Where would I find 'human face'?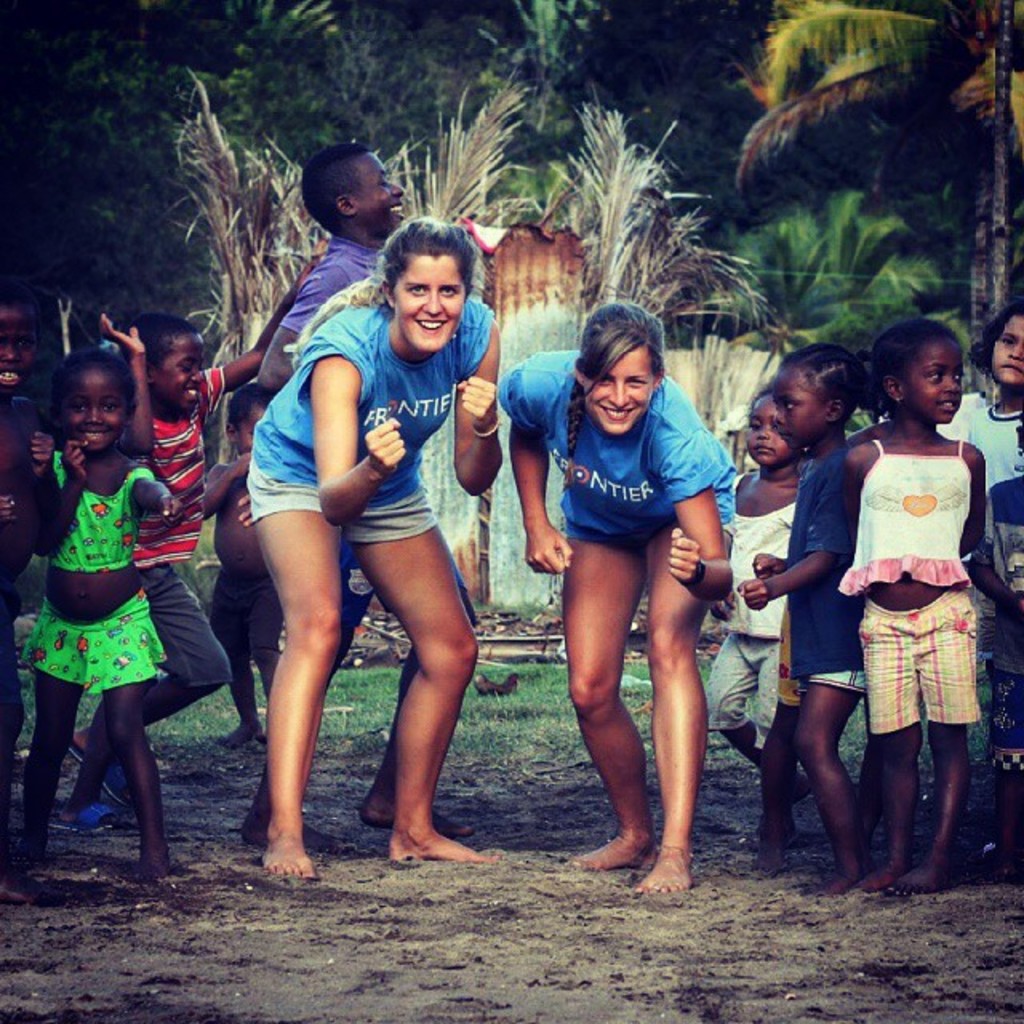
At bbox(0, 310, 40, 394).
